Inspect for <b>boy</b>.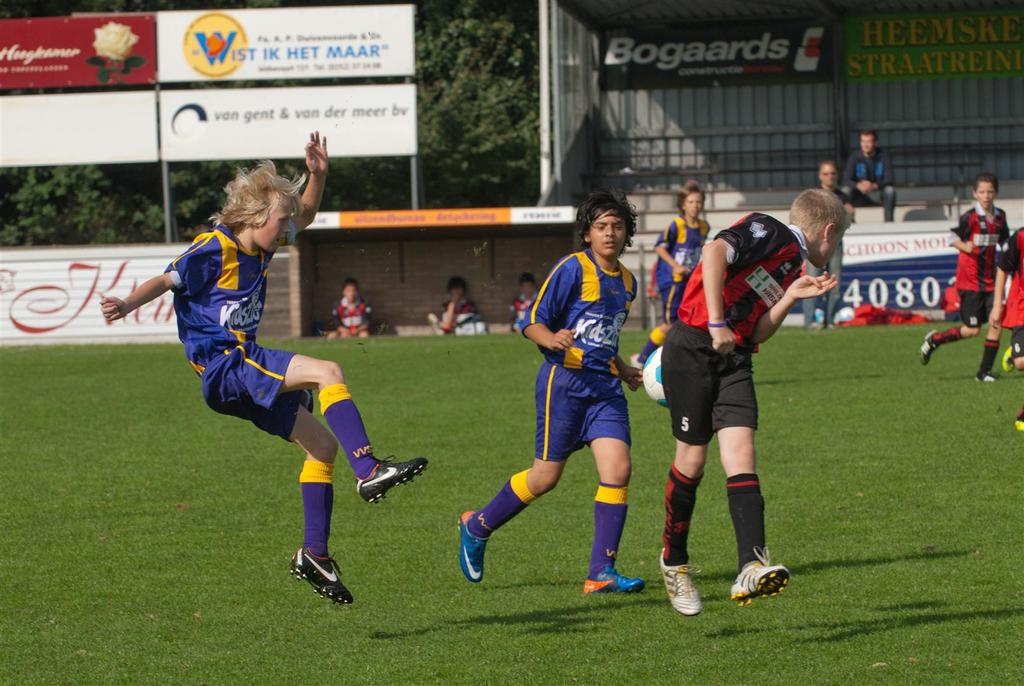
Inspection: 986/222/1023/430.
